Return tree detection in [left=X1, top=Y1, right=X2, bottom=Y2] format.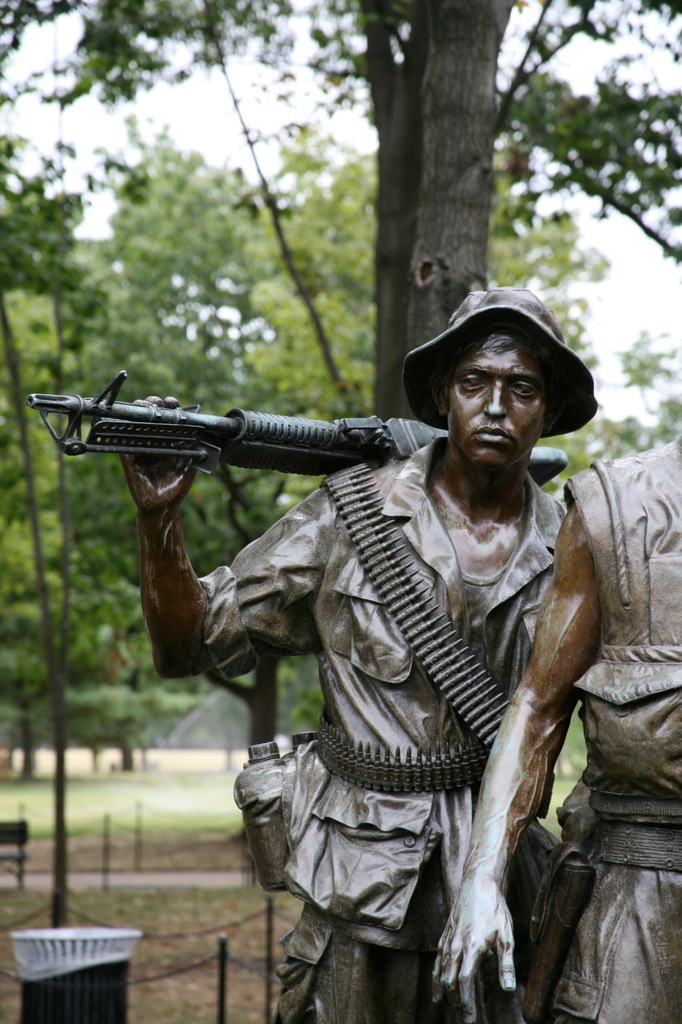
[left=612, top=333, right=681, bottom=458].
